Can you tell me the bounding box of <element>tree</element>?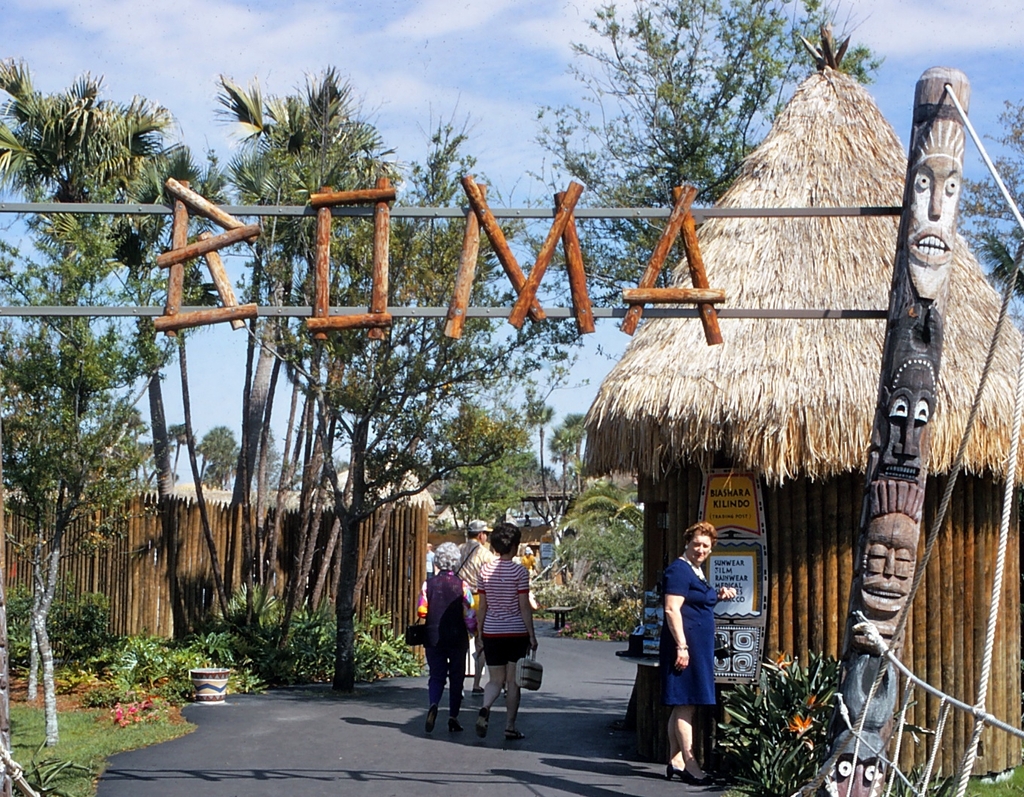
l=29, t=123, r=254, b=641.
